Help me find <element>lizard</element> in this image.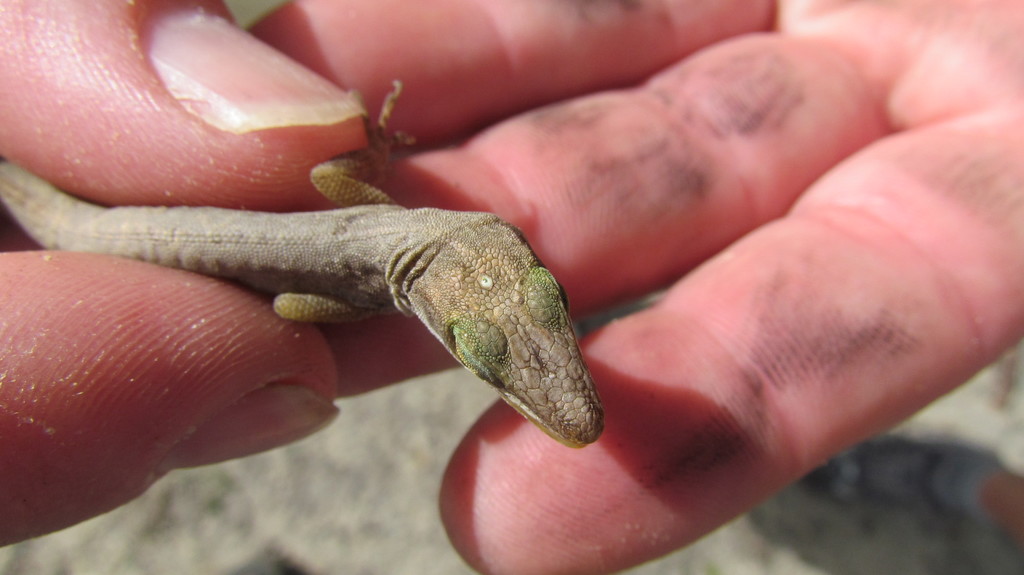
Found it: {"x1": 25, "y1": 158, "x2": 643, "y2": 450}.
